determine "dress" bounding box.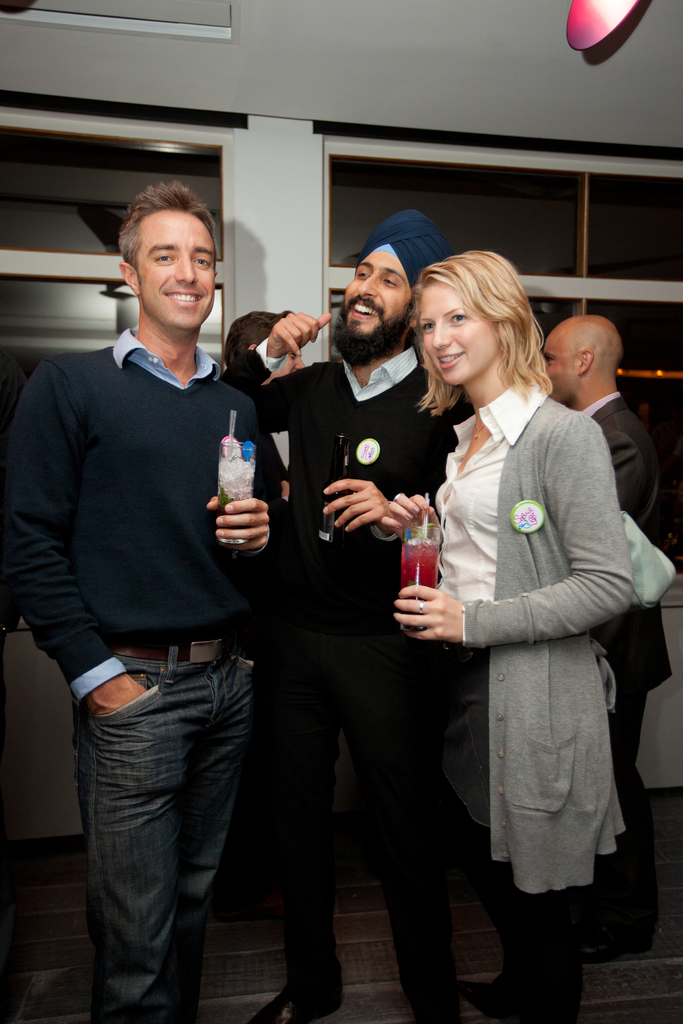
Determined: detection(0, 324, 281, 707).
